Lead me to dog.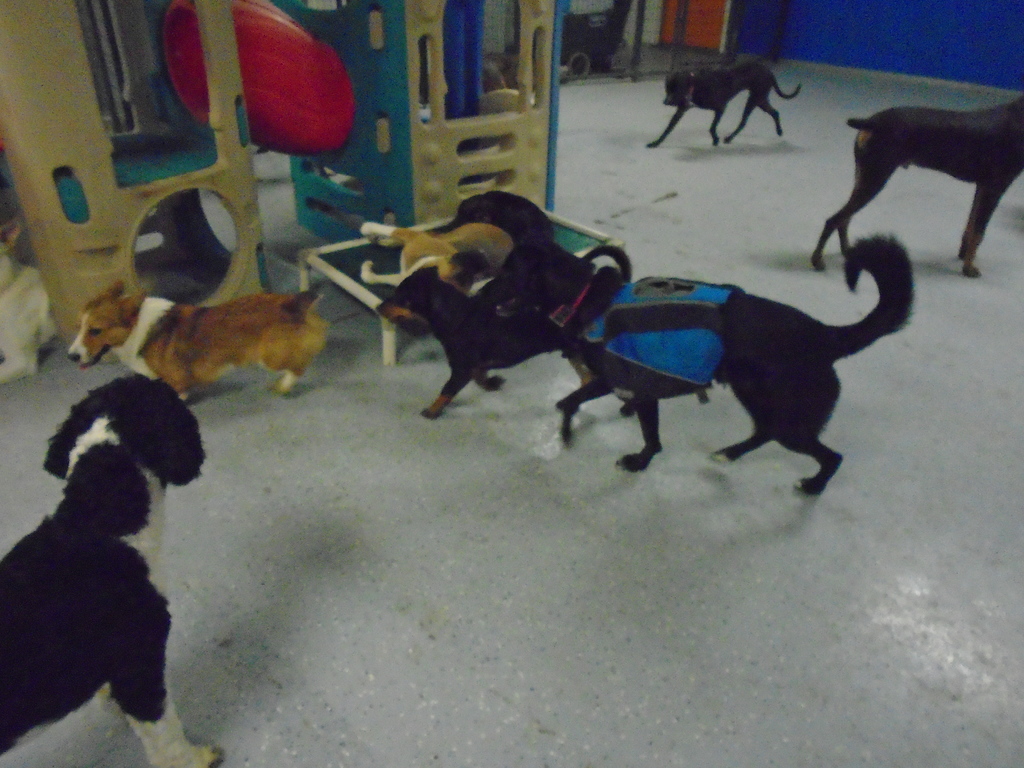
Lead to bbox=[641, 60, 804, 149].
